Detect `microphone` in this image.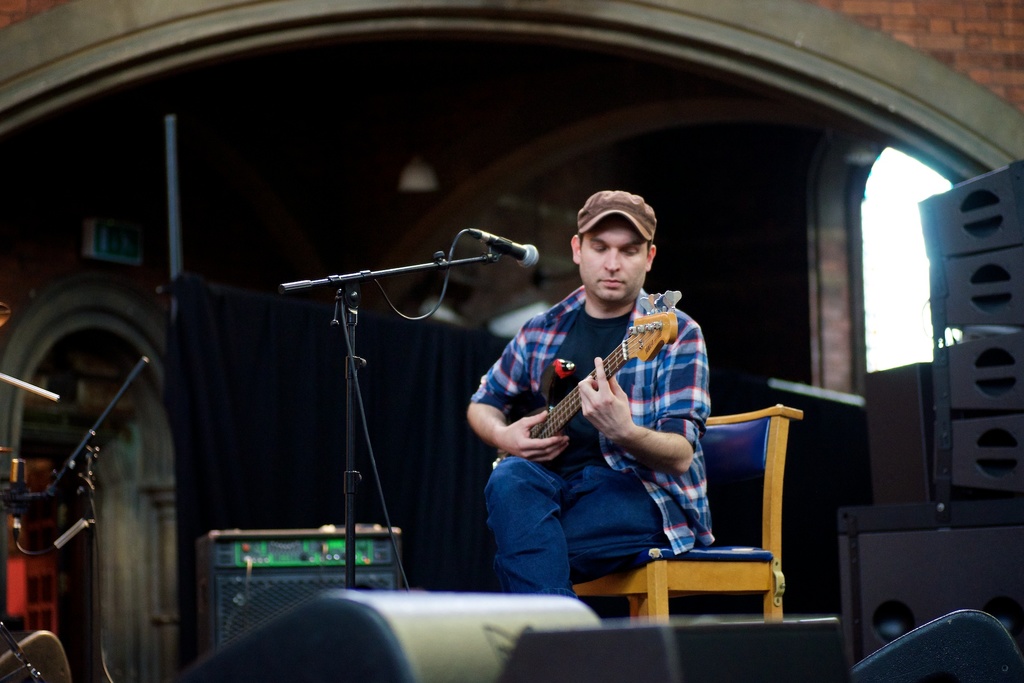
Detection: x1=462, y1=226, x2=543, y2=273.
